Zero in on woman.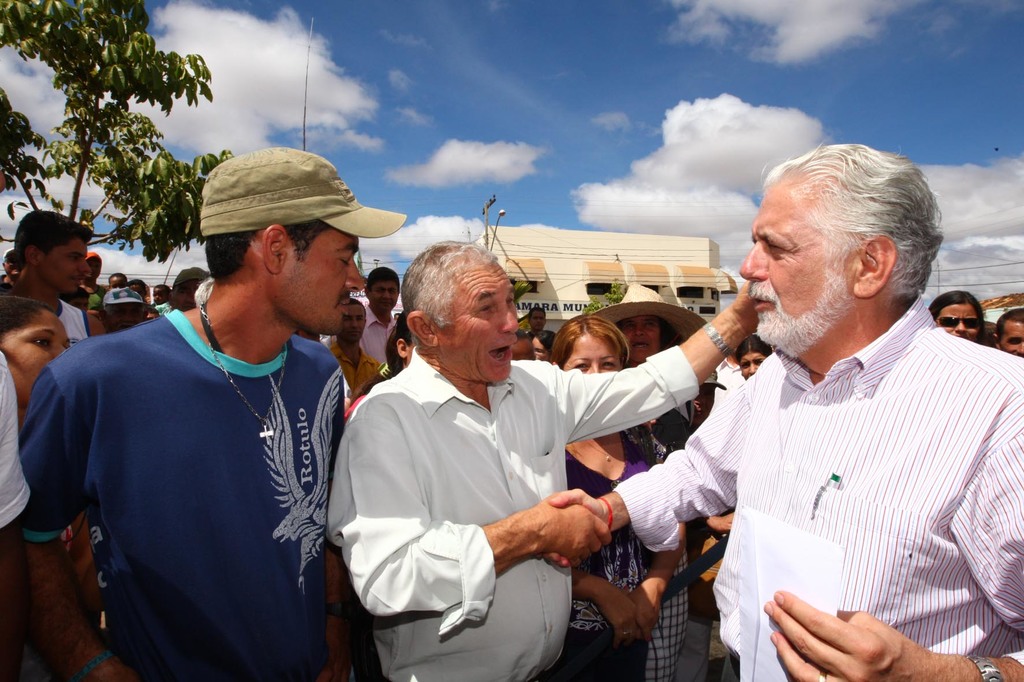
Zeroed in: BBox(737, 333, 773, 385).
